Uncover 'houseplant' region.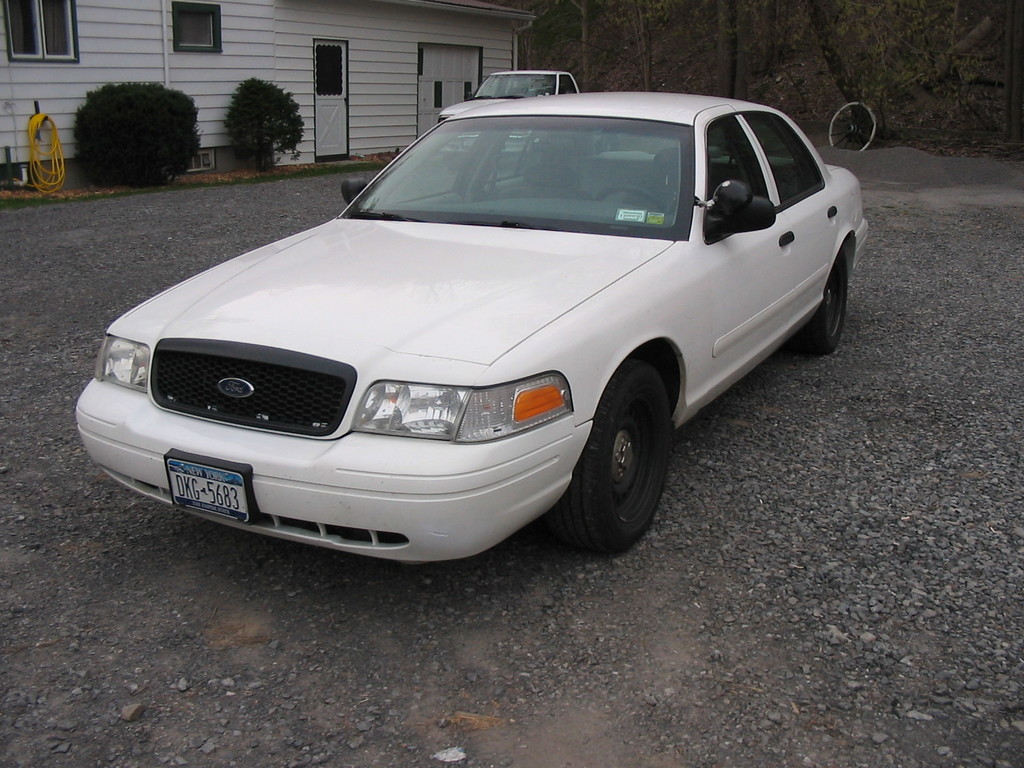
Uncovered: x1=72 y1=80 x2=207 y2=184.
